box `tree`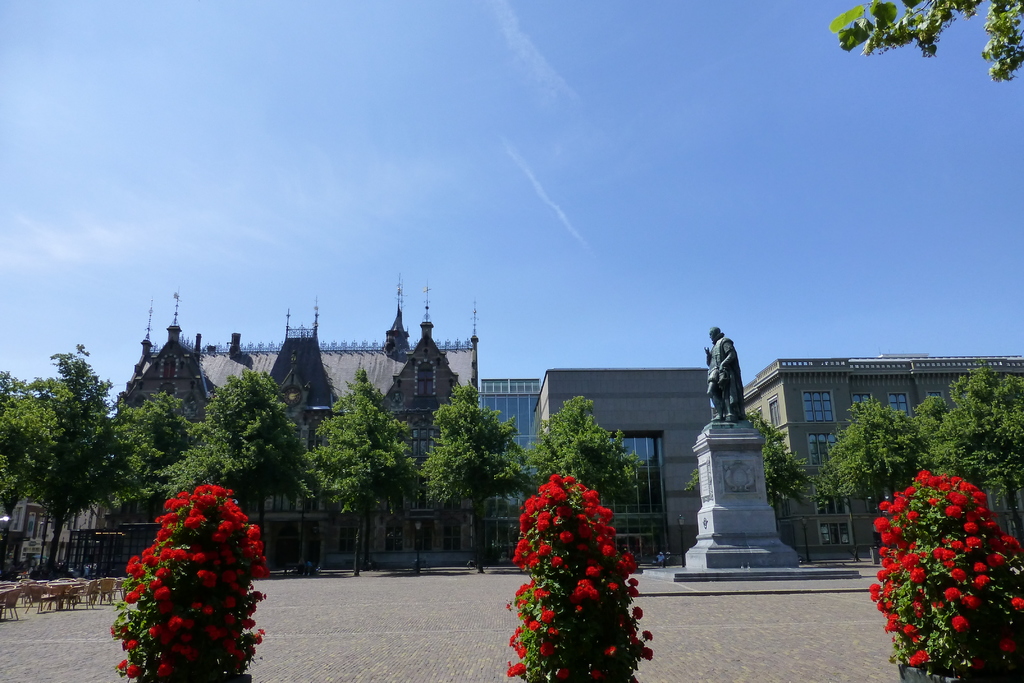
826 0 1023 85
